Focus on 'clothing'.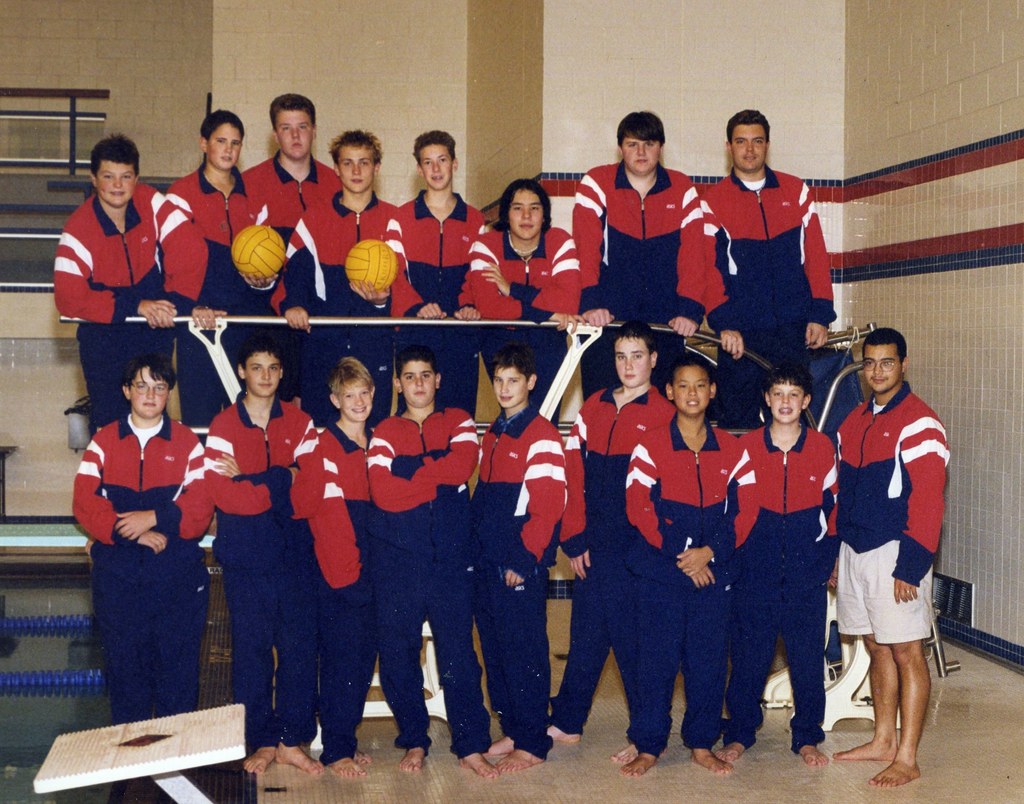
Focused at 52,182,207,438.
